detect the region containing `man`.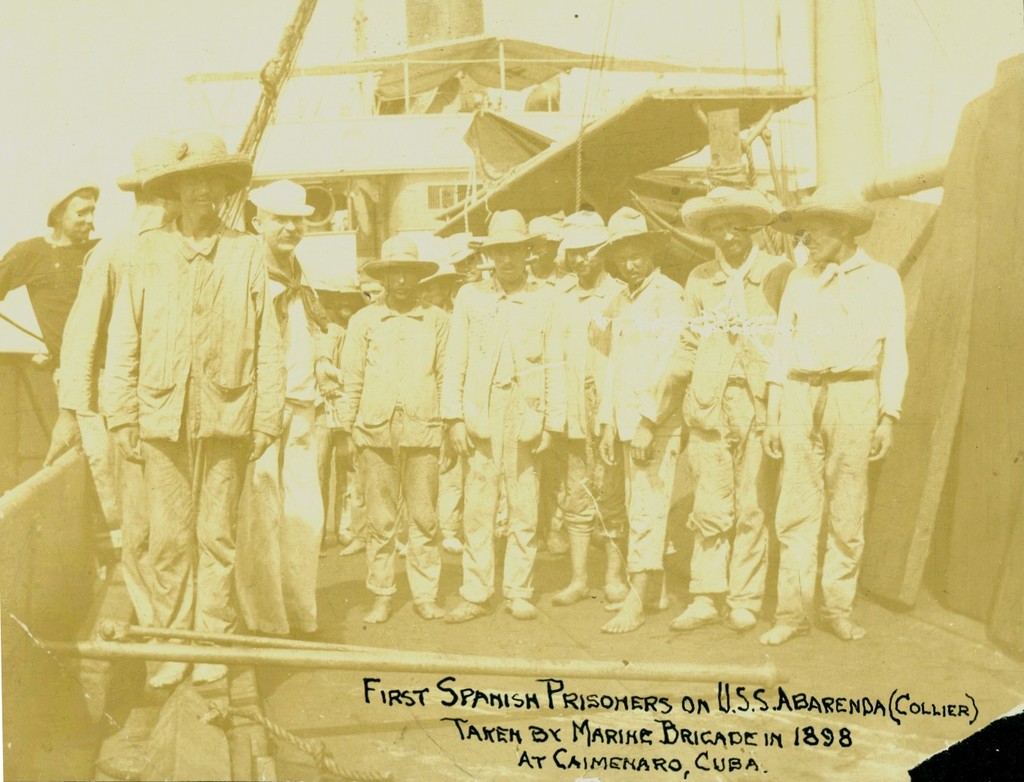
bbox(666, 175, 801, 634).
